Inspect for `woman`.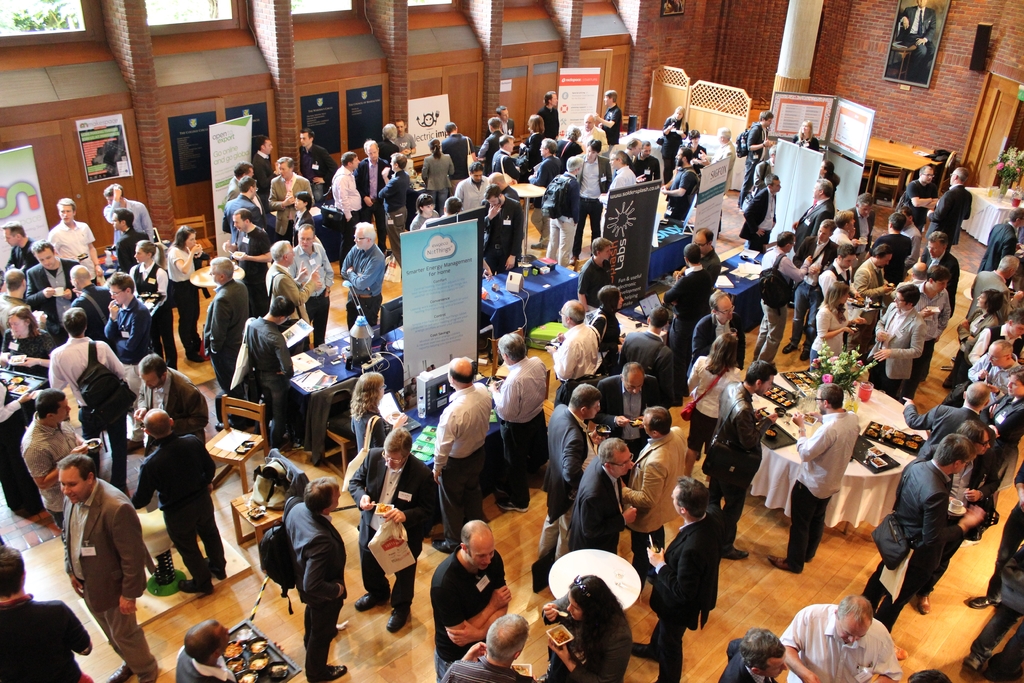
Inspection: <bbox>410, 192, 450, 235</bbox>.
